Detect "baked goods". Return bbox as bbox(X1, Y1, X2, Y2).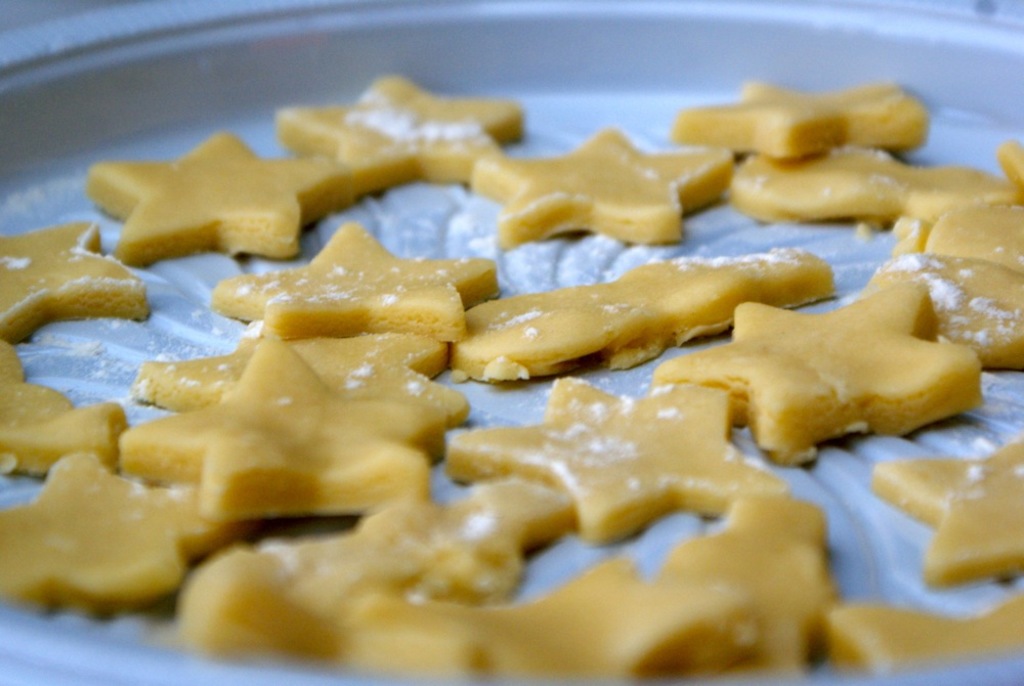
bbox(0, 455, 251, 619).
